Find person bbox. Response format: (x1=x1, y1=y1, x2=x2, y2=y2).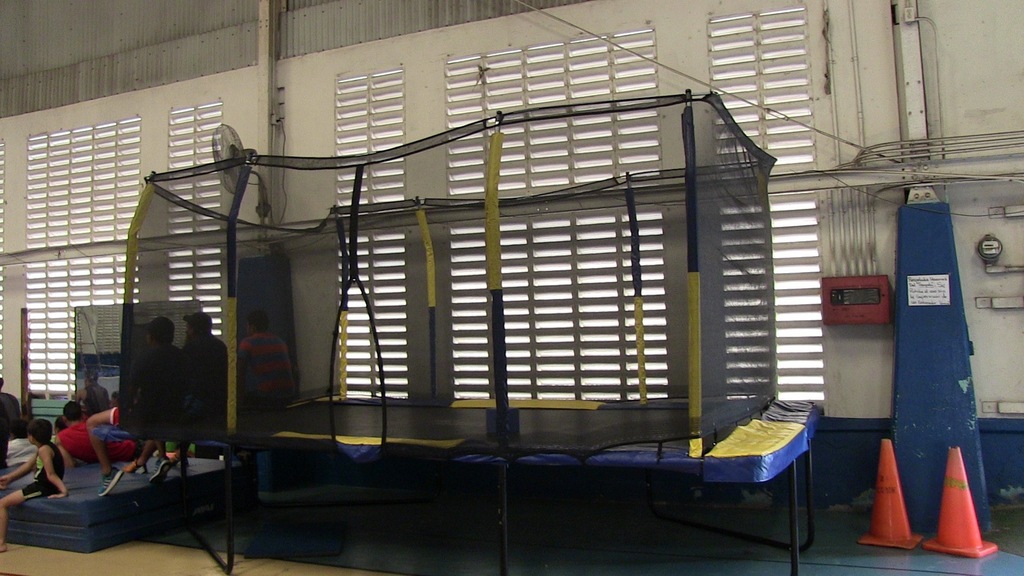
(x1=243, y1=313, x2=294, y2=415).
